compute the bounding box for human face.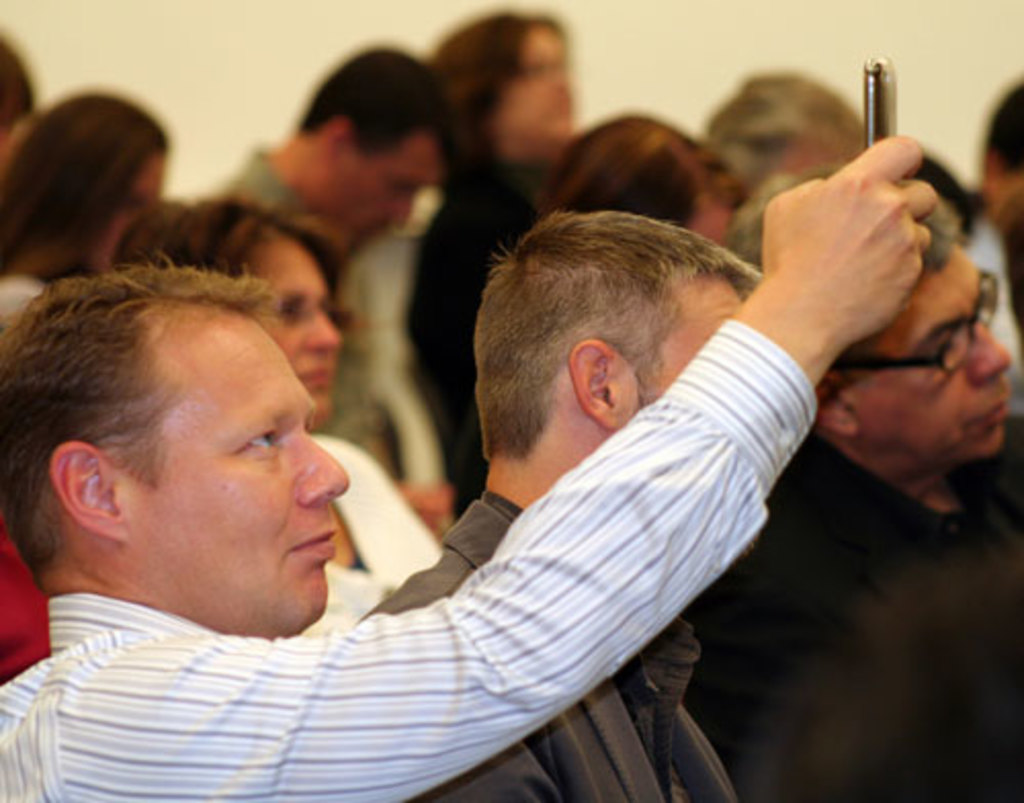
l=504, t=25, r=569, b=135.
